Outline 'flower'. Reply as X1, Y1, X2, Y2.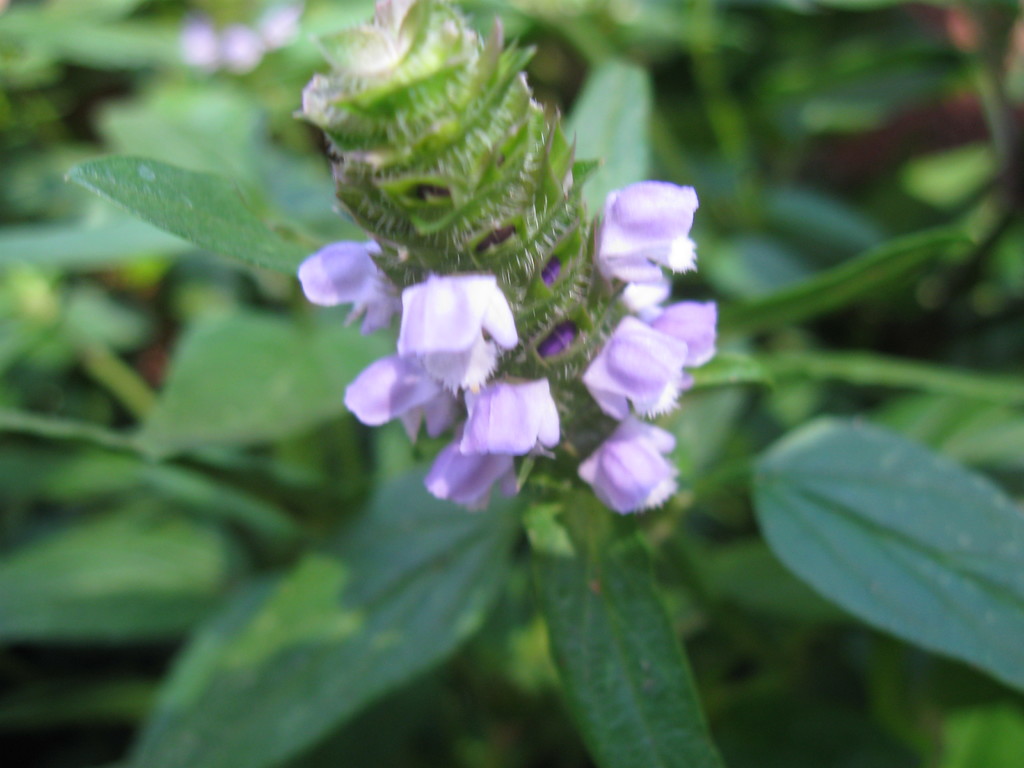
636, 296, 724, 367.
